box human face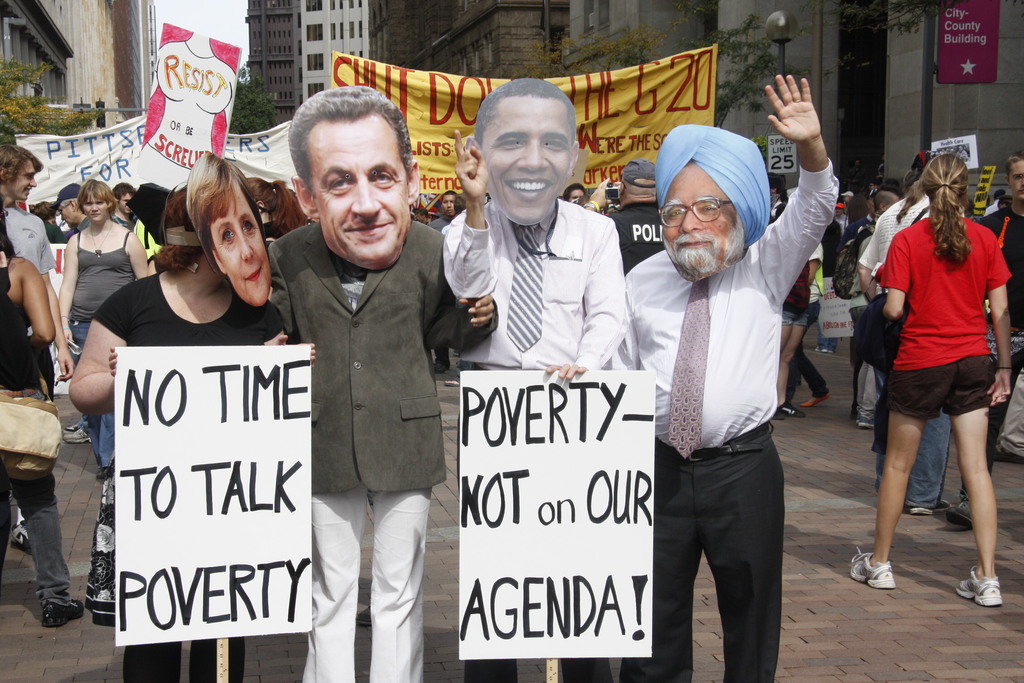
569, 189, 585, 201
